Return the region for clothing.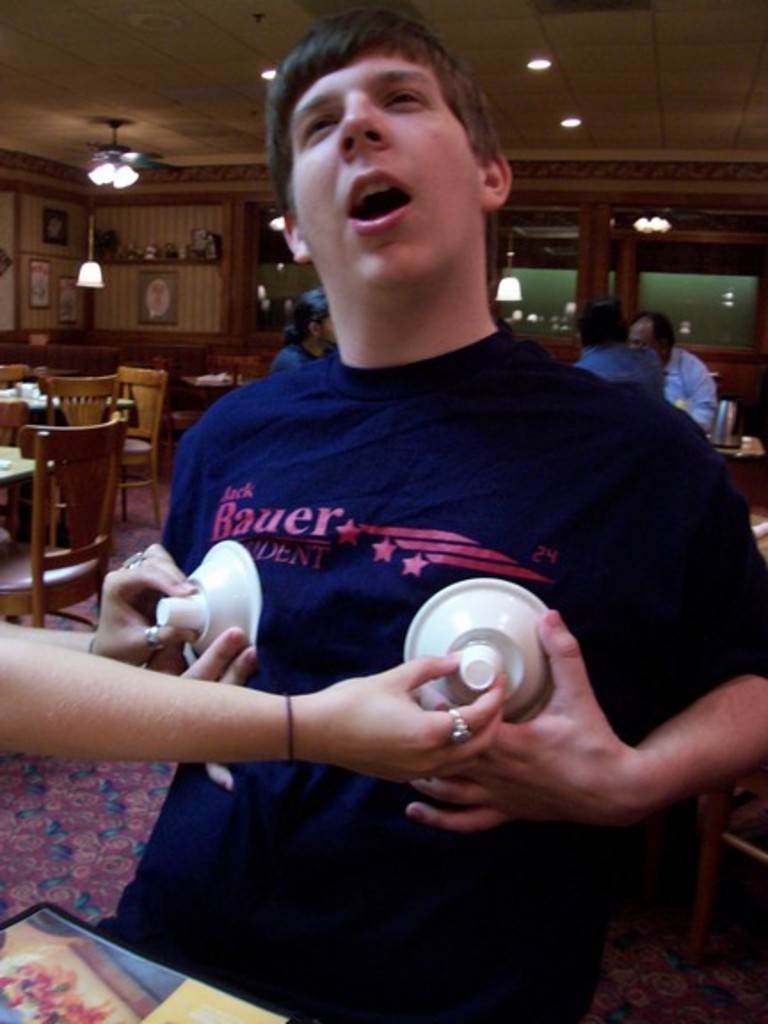
585:340:665:400.
